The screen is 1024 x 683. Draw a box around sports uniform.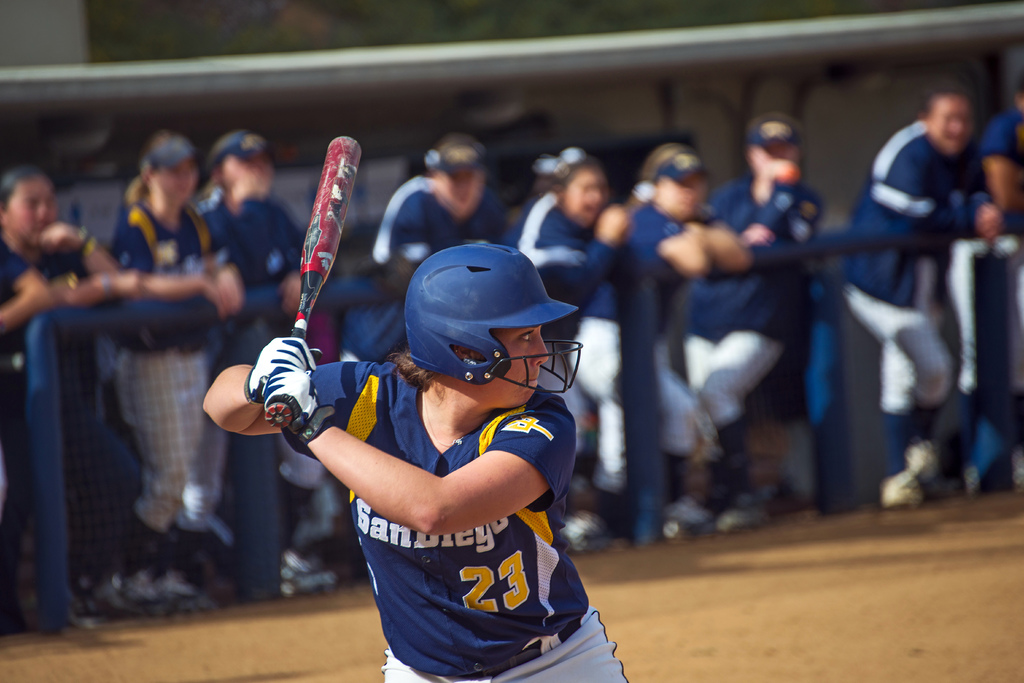
(left=0, top=249, right=116, bottom=623).
